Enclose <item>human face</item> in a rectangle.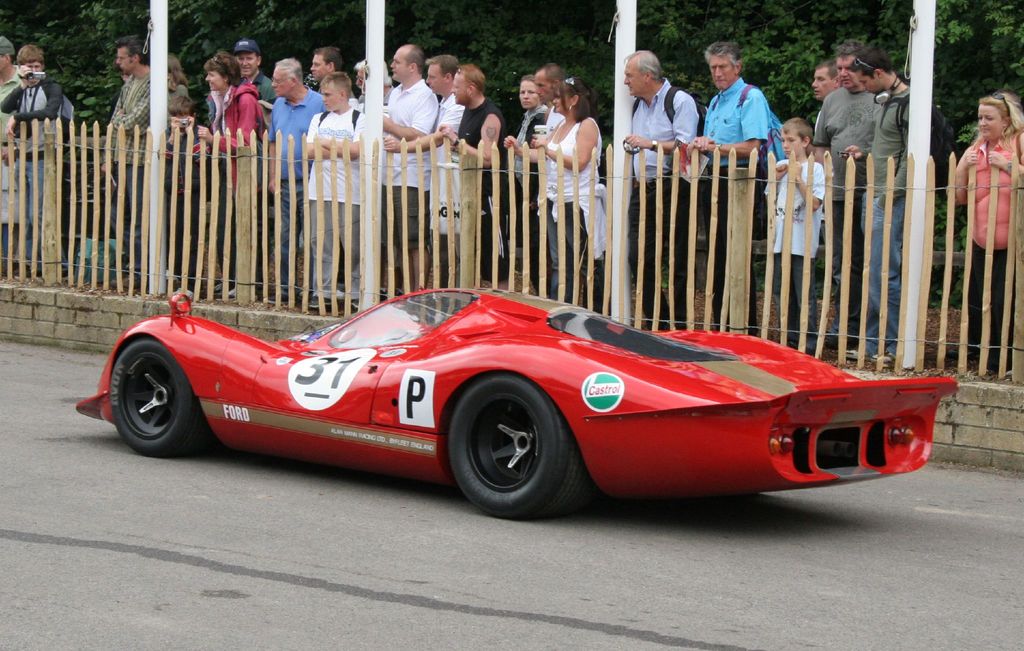
449, 72, 468, 105.
